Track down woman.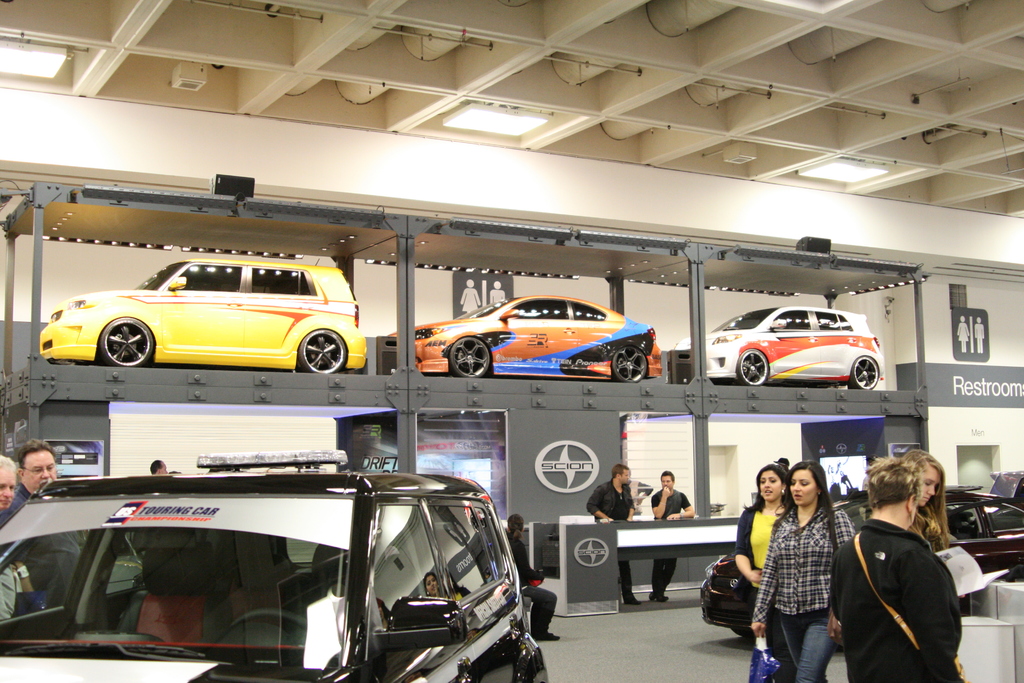
Tracked to select_region(831, 454, 959, 682).
